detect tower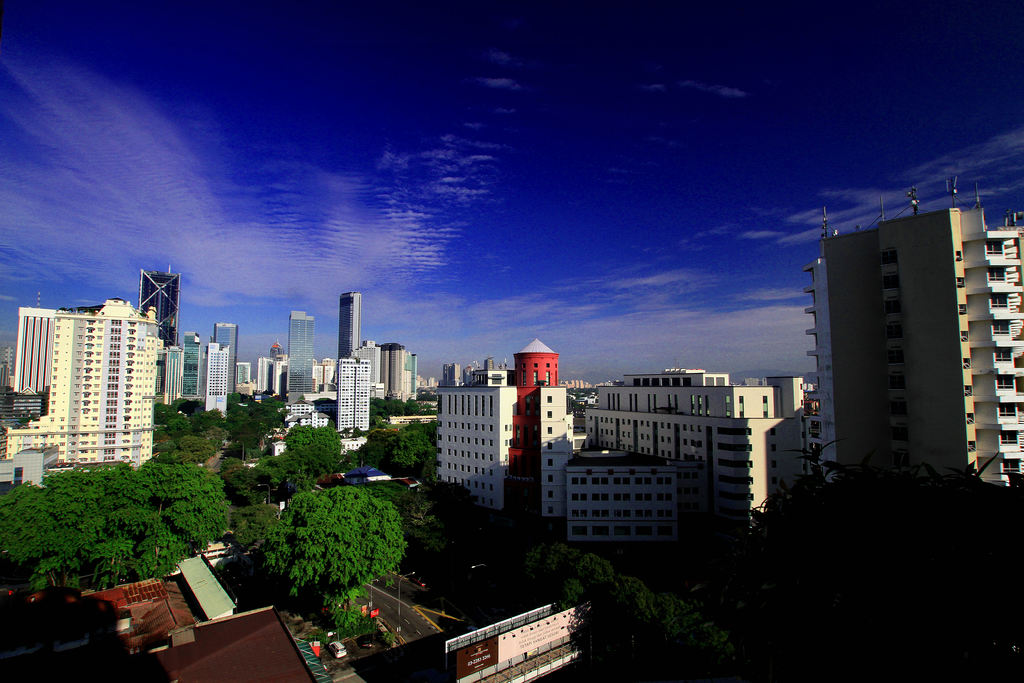
detection(291, 310, 314, 393)
